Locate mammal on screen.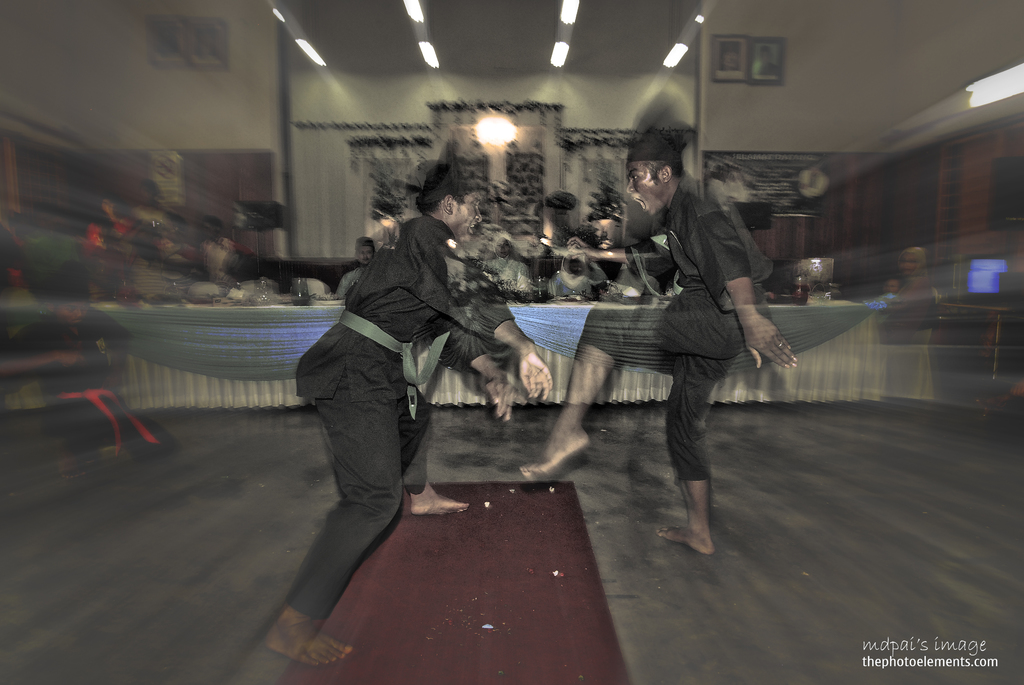
On screen at x1=484 y1=232 x2=536 y2=294.
